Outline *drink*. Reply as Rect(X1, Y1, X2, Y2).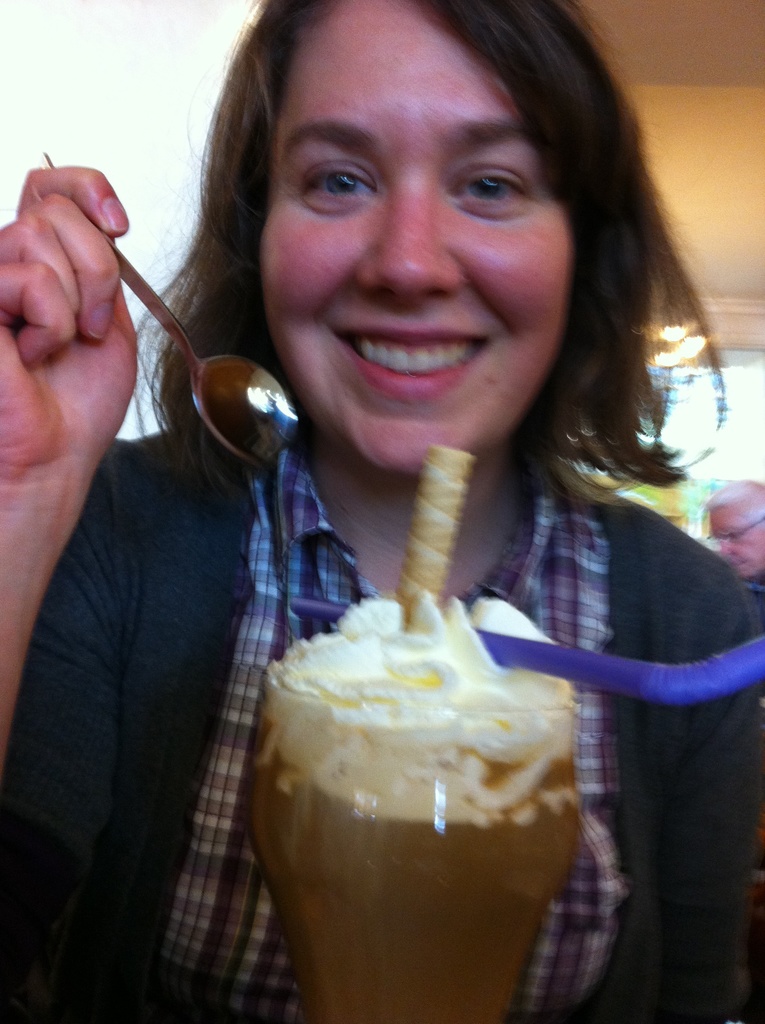
Rect(266, 485, 657, 1015).
